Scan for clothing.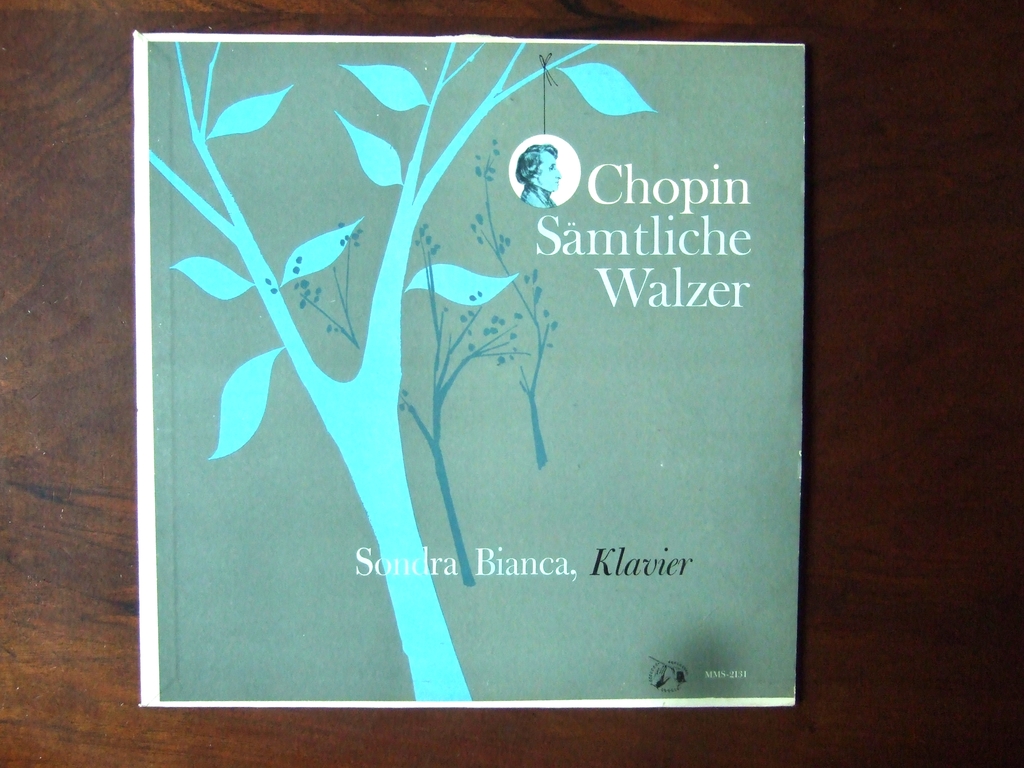
Scan result: crop(523, 188, 552, 207).
